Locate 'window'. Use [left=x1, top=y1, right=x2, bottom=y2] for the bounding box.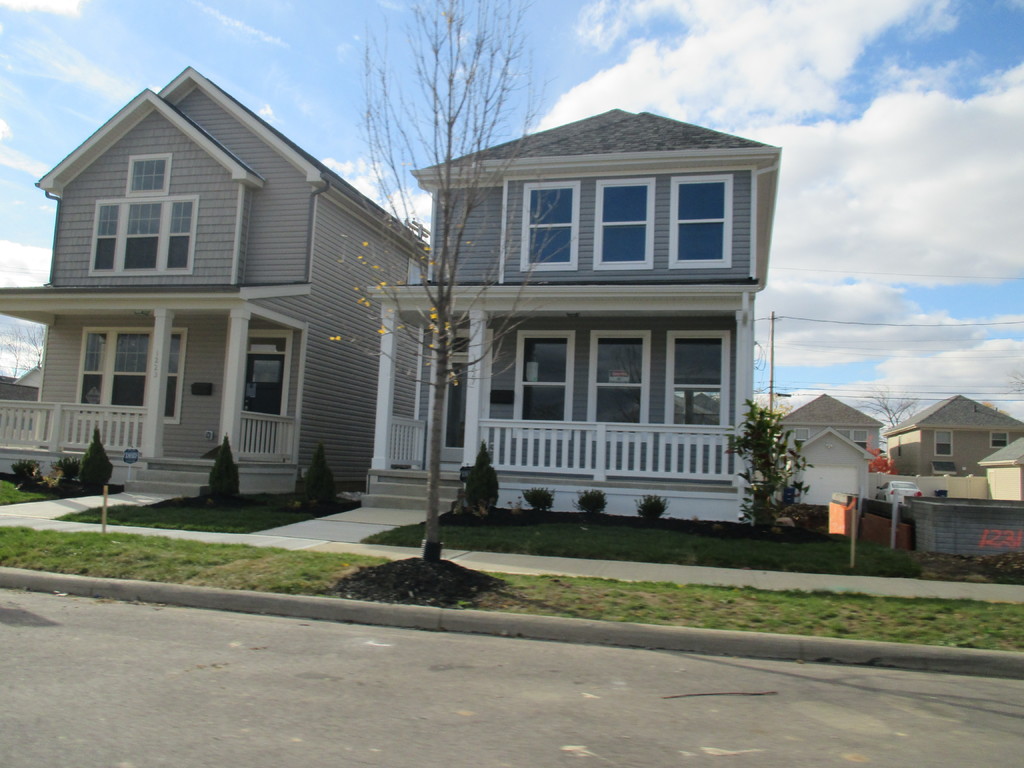
[left=479, top=143, right=762, bottom=286].
